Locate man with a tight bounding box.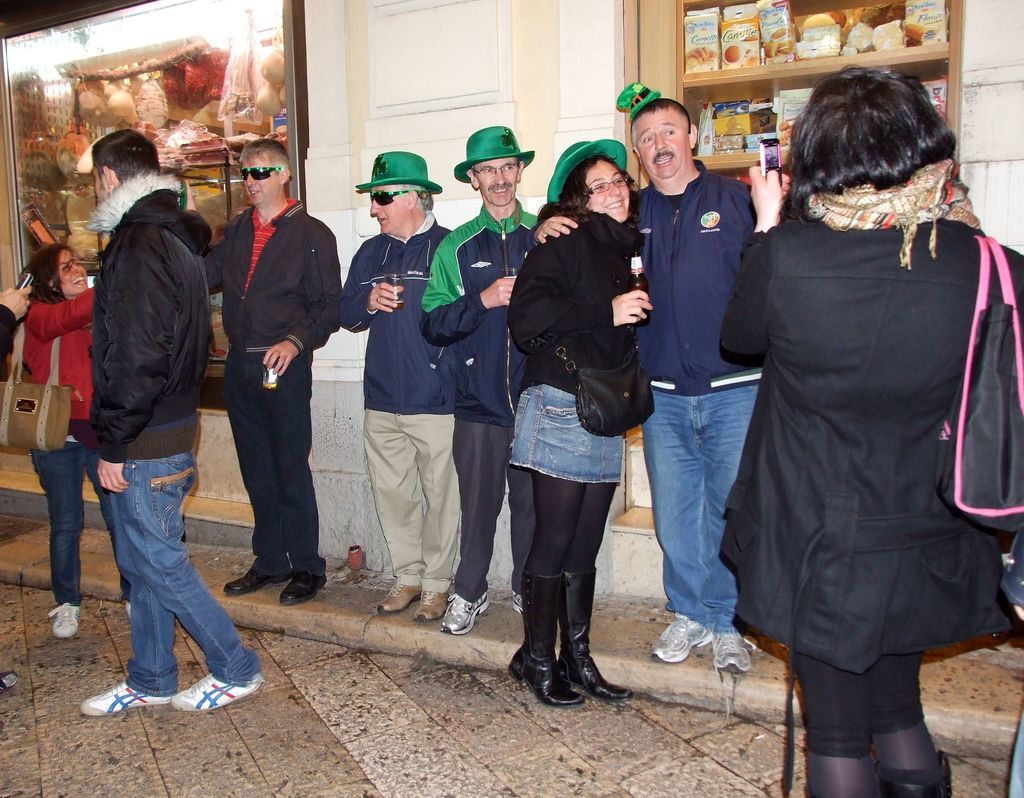
(0, 278, 31, 379).
